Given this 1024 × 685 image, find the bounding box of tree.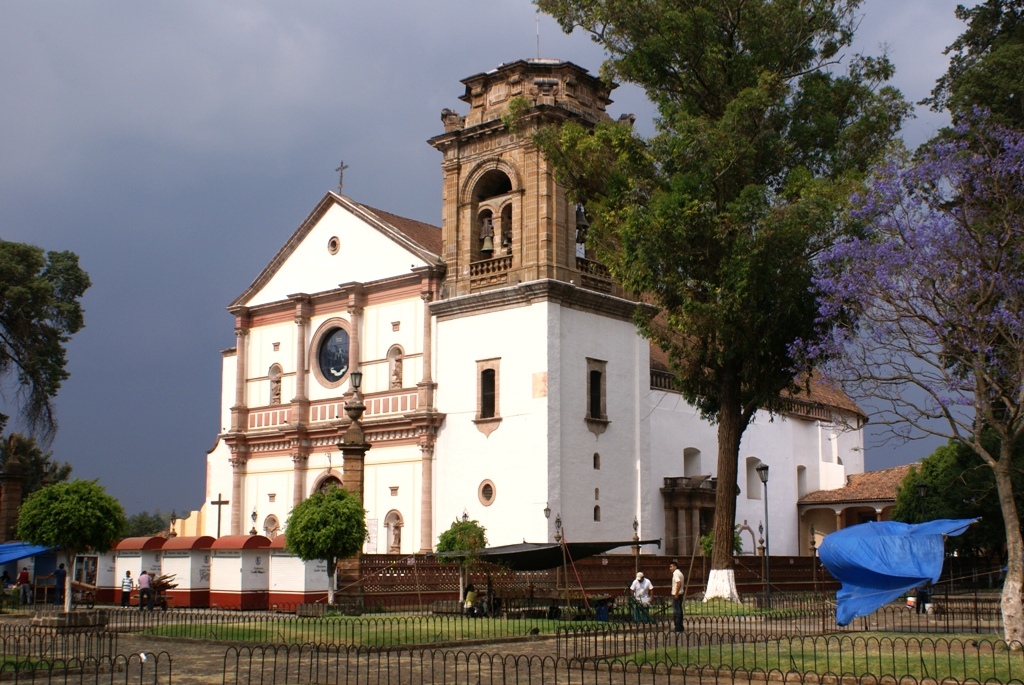
bbox=[787, 121, 1023, 651].
